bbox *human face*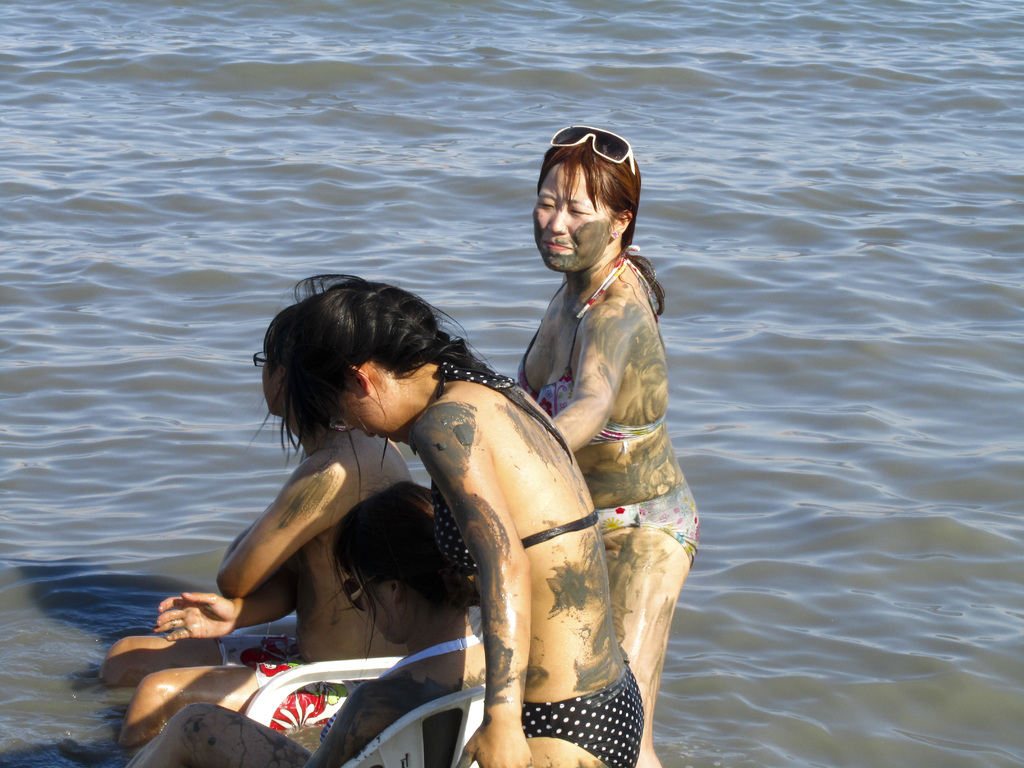
BBox(260, 347, 281, 414)
